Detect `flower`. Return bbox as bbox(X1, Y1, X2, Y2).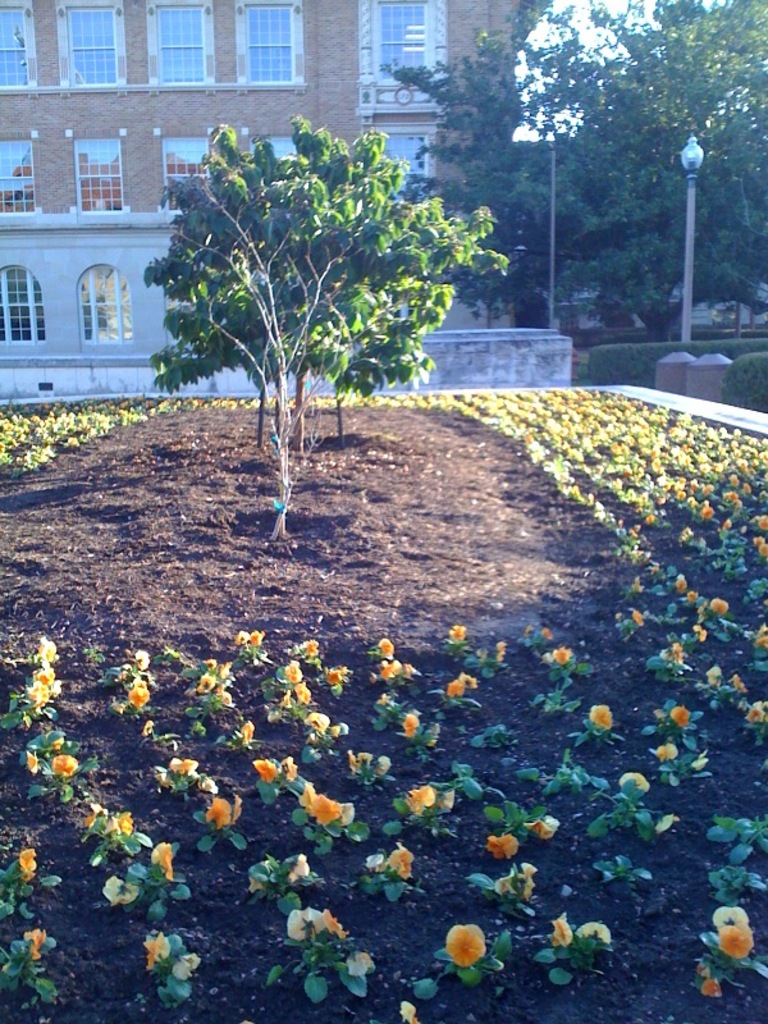
bbox(589, 700, 614, 733).
